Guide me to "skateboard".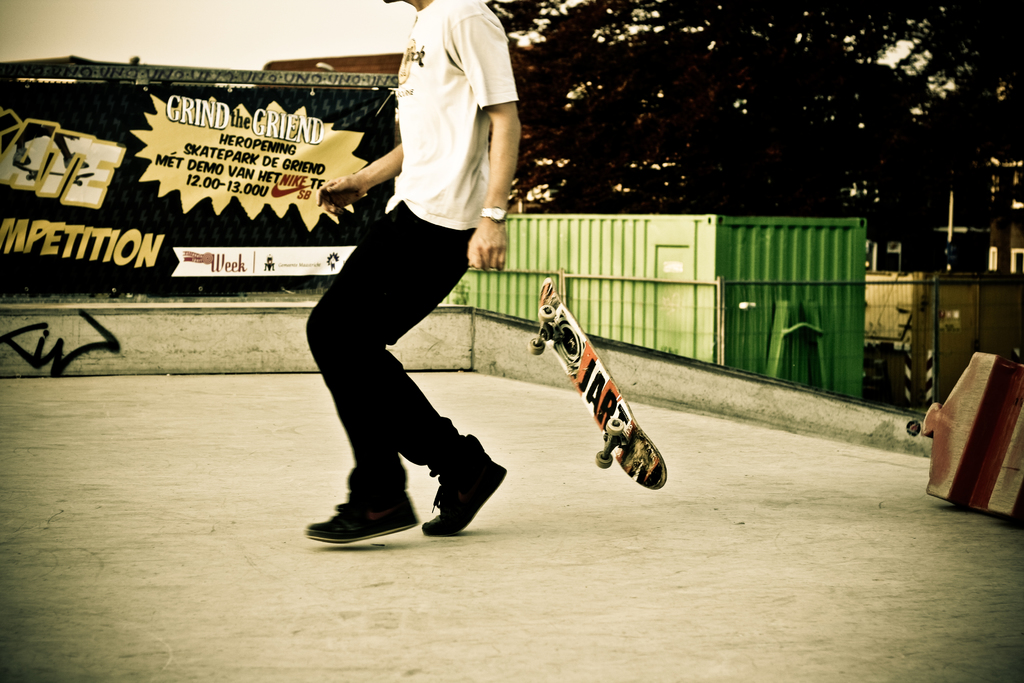
Guidance: {"x1": 528, "y1": 277, "x2": 668, "y2": 490}.
